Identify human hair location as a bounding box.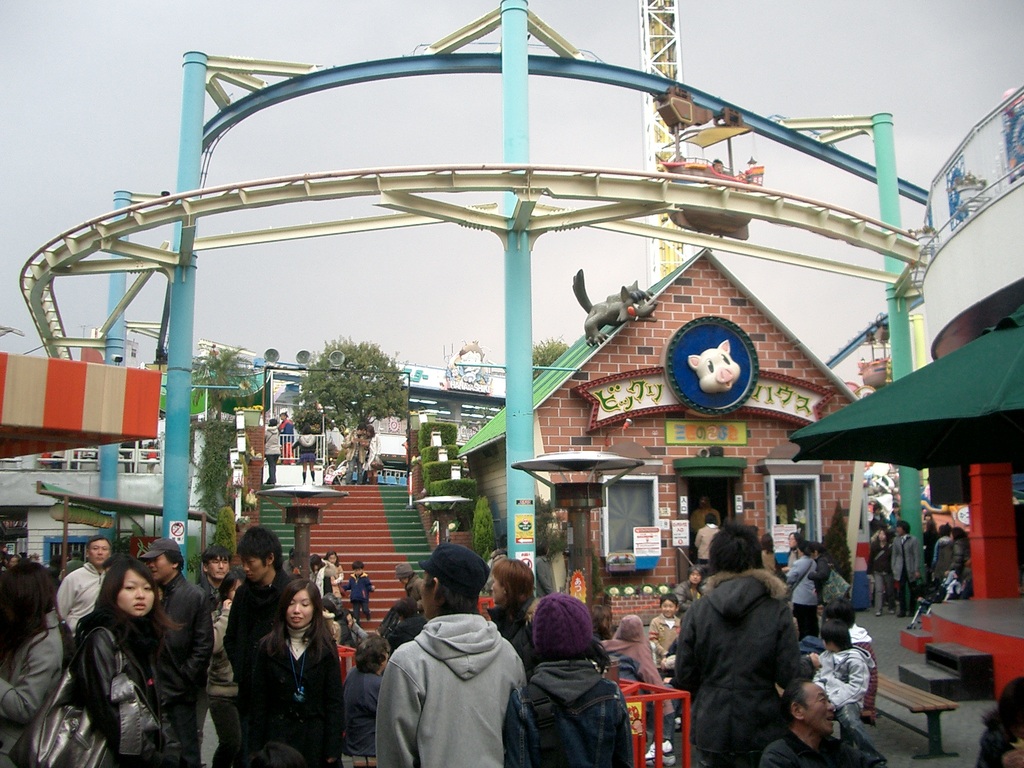
l=898, t=521, r=911, b=538.
